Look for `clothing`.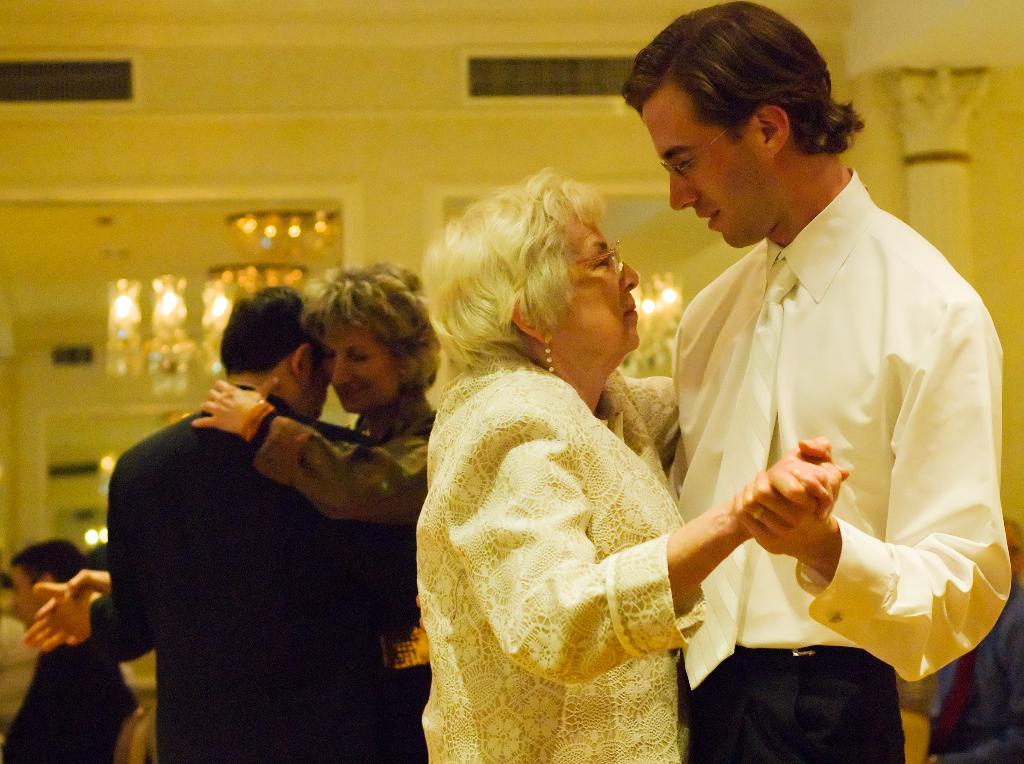
Found: 670:168:1011:763.
